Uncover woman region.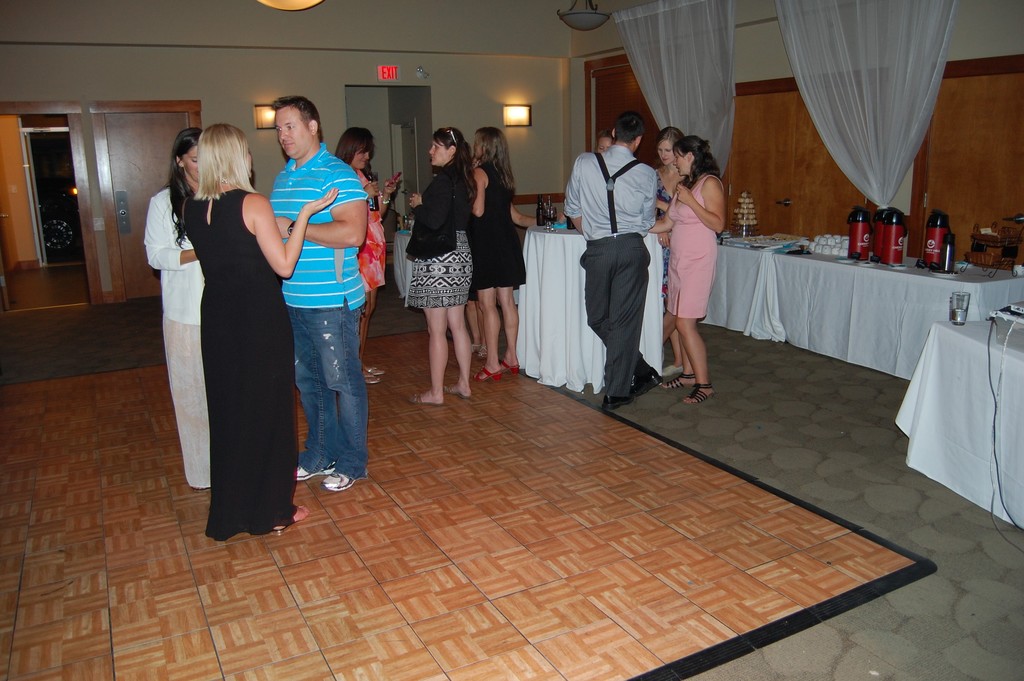
Uncovered: 335 127 401 384.
